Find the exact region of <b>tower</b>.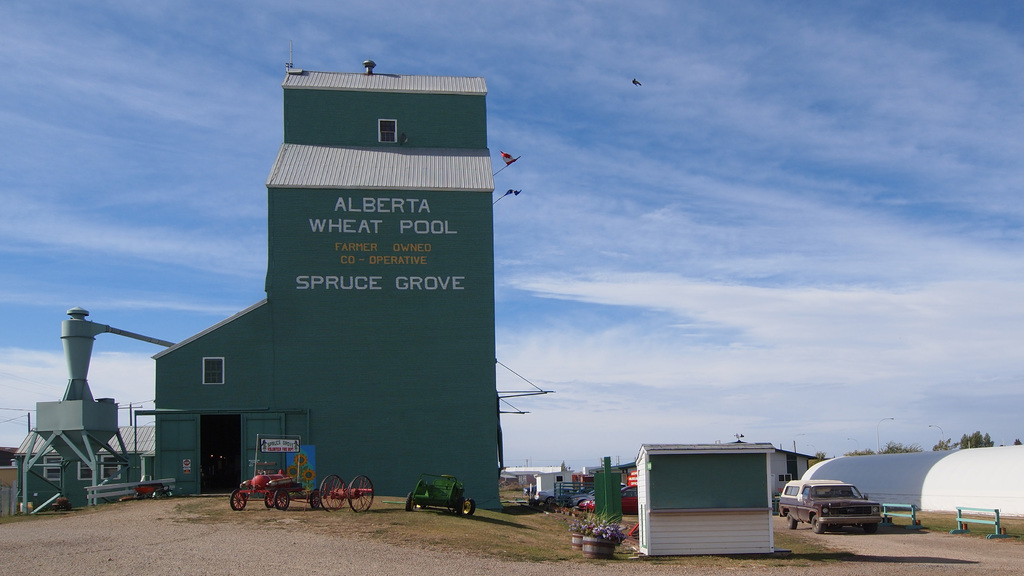
Exact region: bbox(162, 47, 497, 511).
